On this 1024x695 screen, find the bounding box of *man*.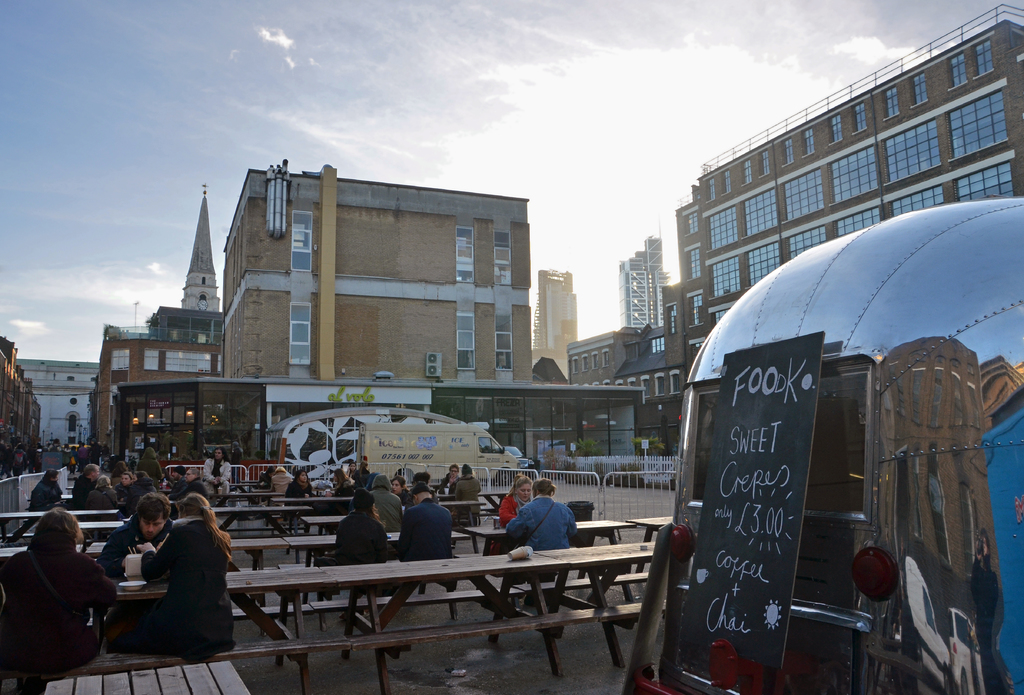
Bounding box: 29/469/61/512.
